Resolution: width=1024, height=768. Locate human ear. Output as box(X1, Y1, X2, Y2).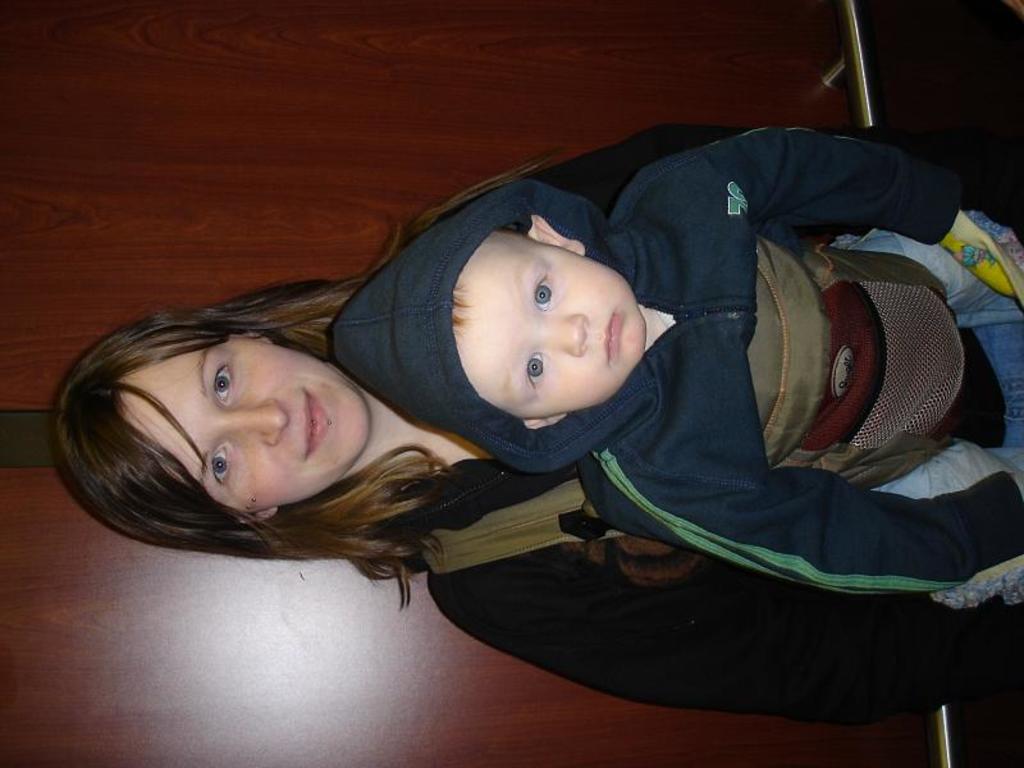
box(525, 413, 568, 426).
